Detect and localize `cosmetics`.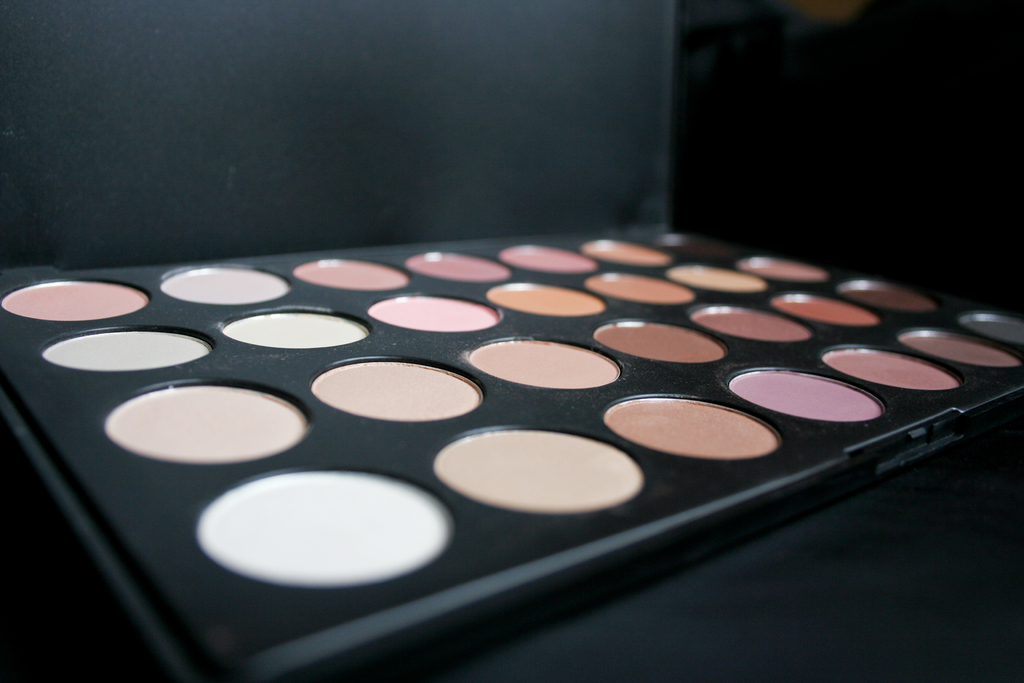
Localized at pyautogui.locateOnScreen(966, 318, 1023, 349).
